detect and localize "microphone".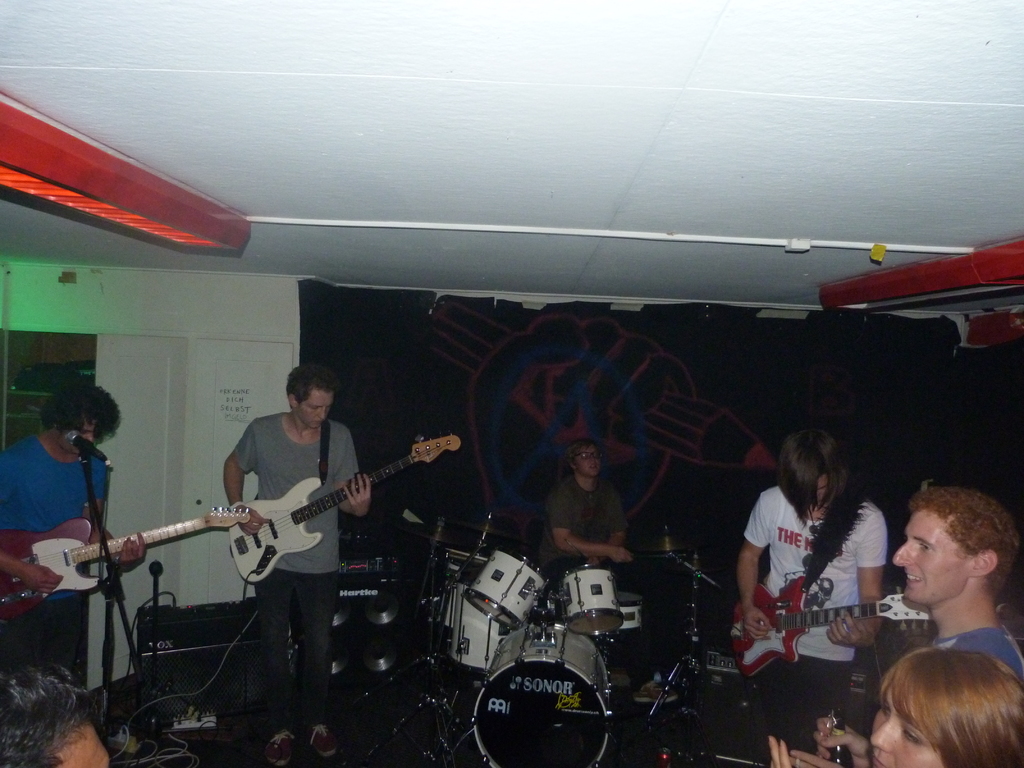
Localized at (147,552,173,609).
